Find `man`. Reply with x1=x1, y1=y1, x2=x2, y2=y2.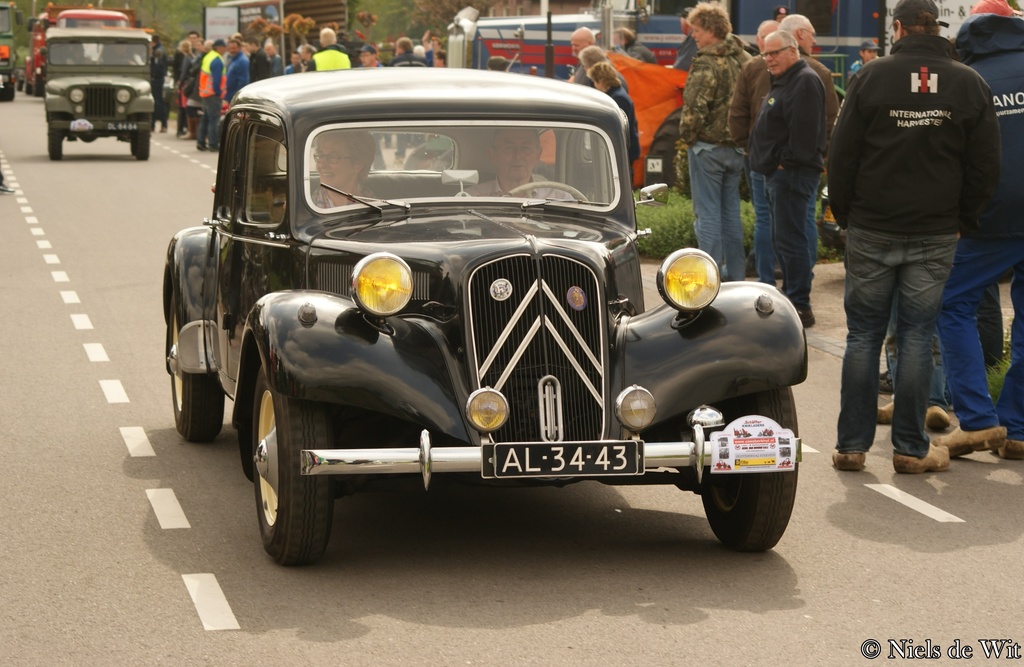
x1=306, y1=29, x2=353, y2=69.
